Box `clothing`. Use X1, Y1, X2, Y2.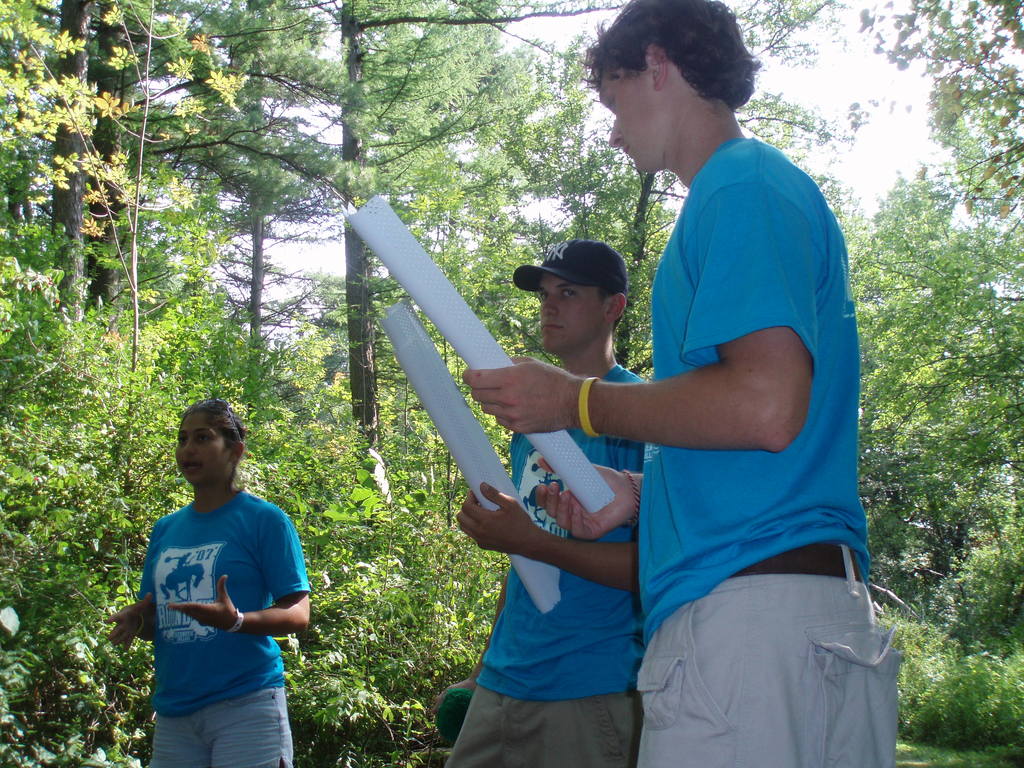
636, 135, 904, 767.
